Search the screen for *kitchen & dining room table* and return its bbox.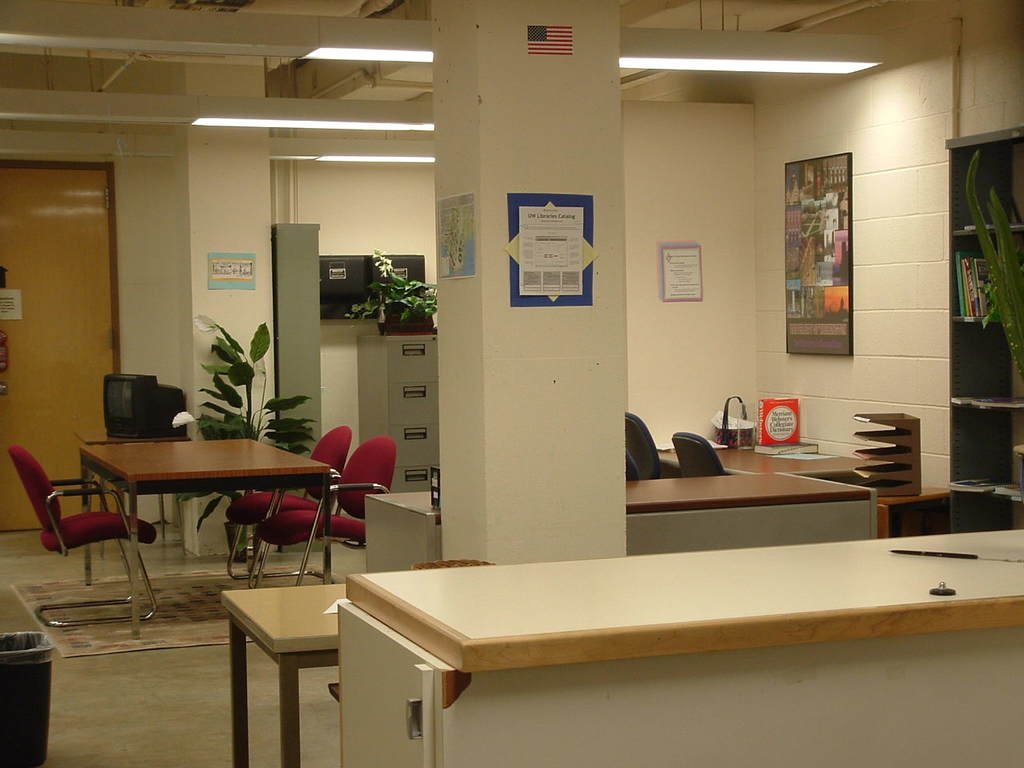
Found: crop(35, 418, 349, 596).
